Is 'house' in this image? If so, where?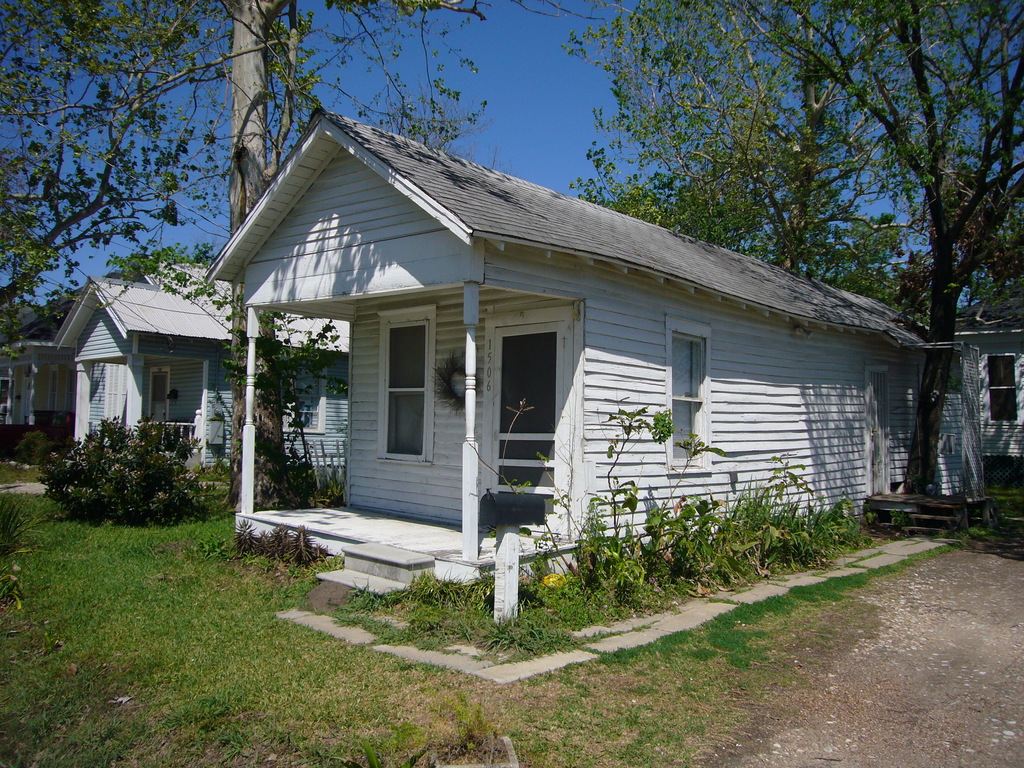
Yes, at (204, 102, 992, 596).
